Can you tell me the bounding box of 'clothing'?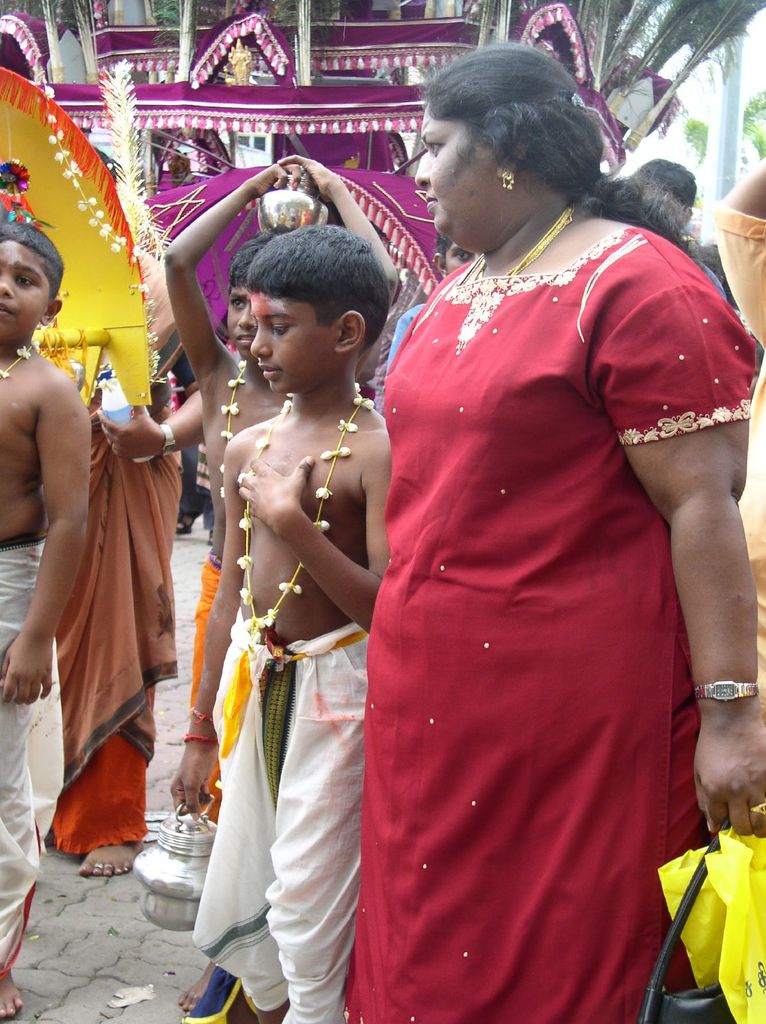
box(0, 529, 69, 979).
